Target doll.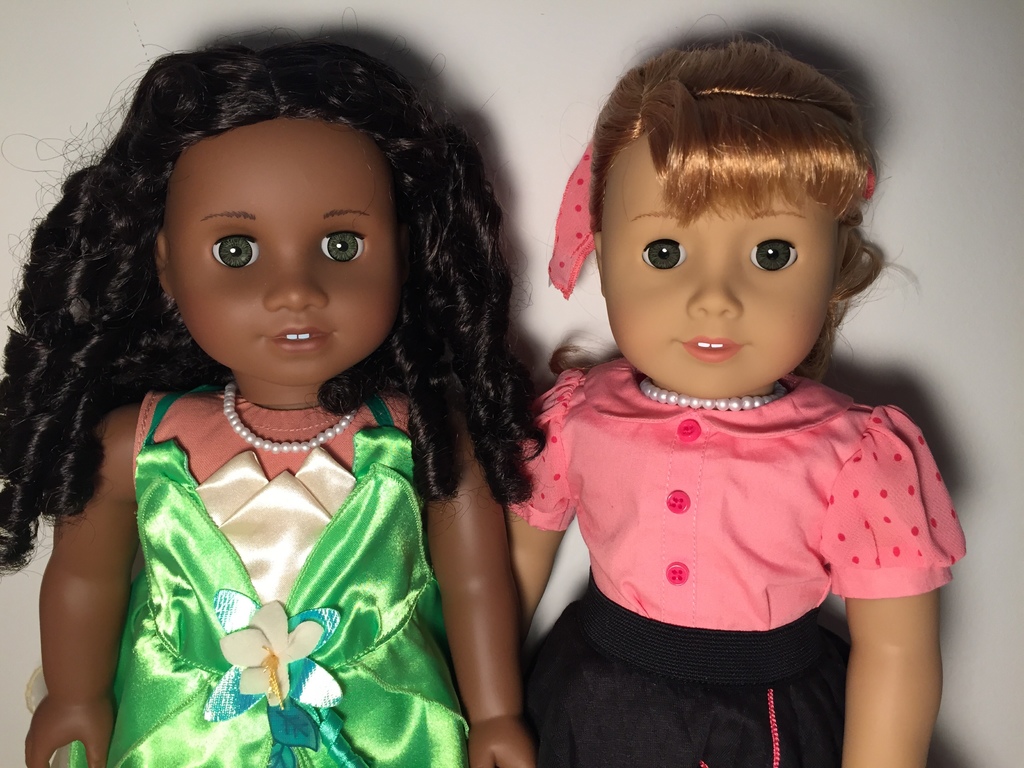
Target region: bbox=(0, 26, 534, 758).
